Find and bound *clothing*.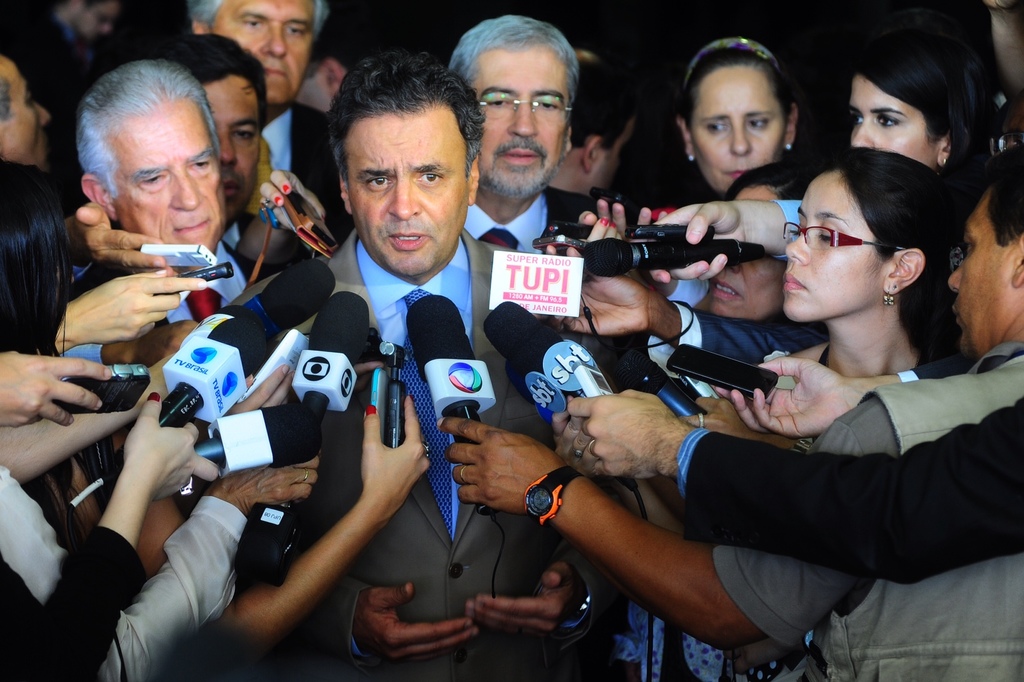
Bound: box(736, 334, 1023, 679).
